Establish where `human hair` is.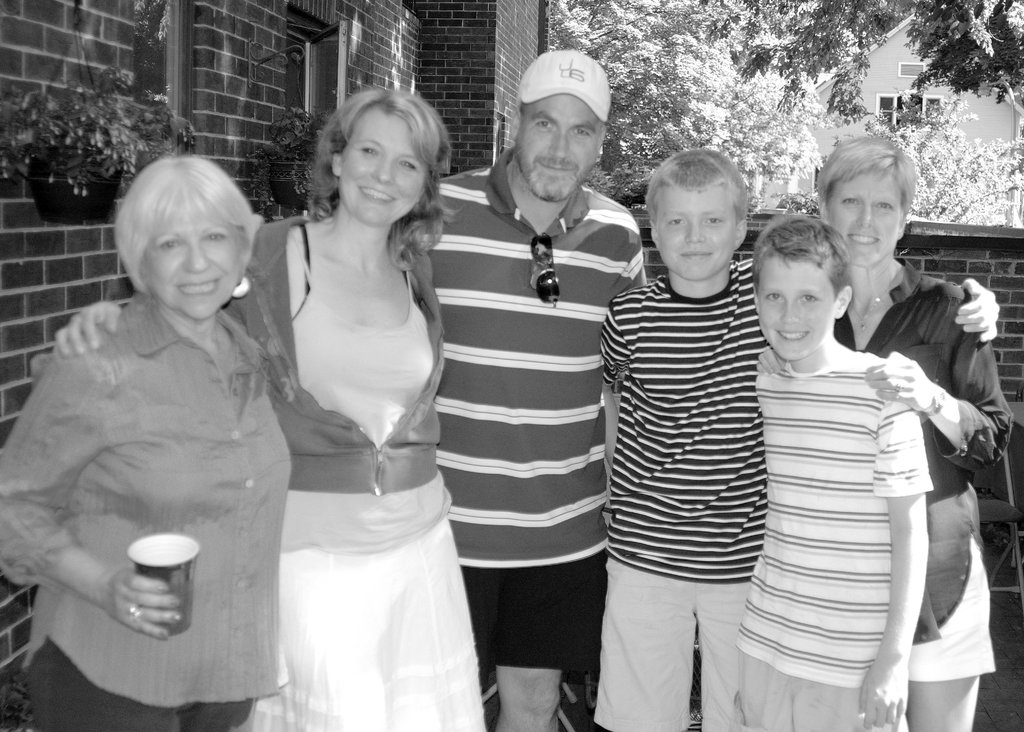
Established at box(644, 148, 749, 229).
